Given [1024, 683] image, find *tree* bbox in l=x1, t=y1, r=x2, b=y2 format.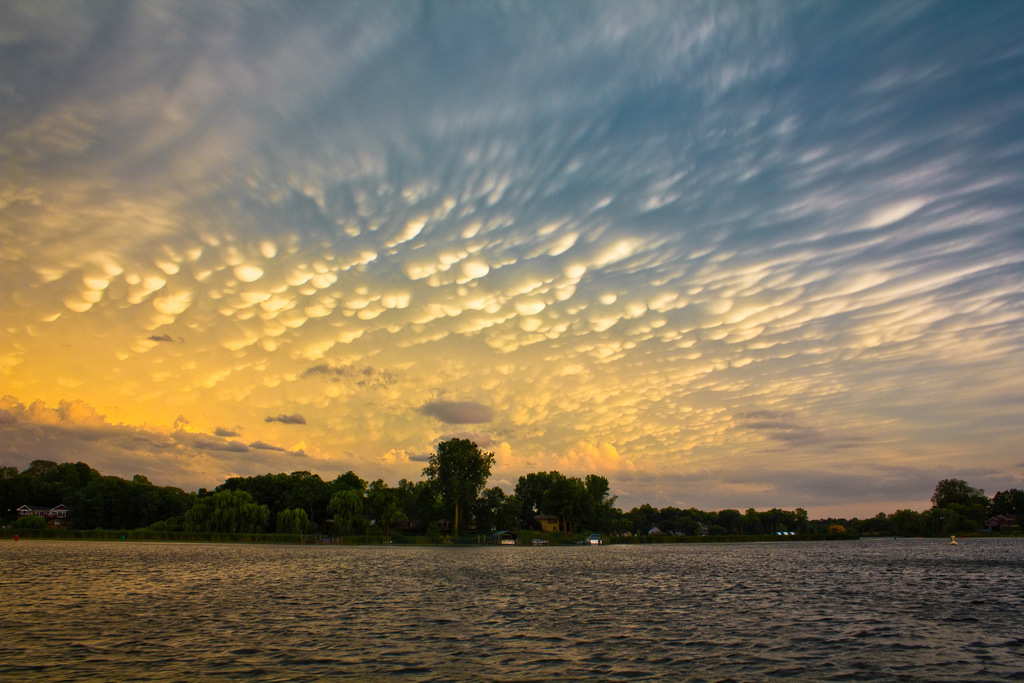
l=996, t=490, r=1022, b=514.
